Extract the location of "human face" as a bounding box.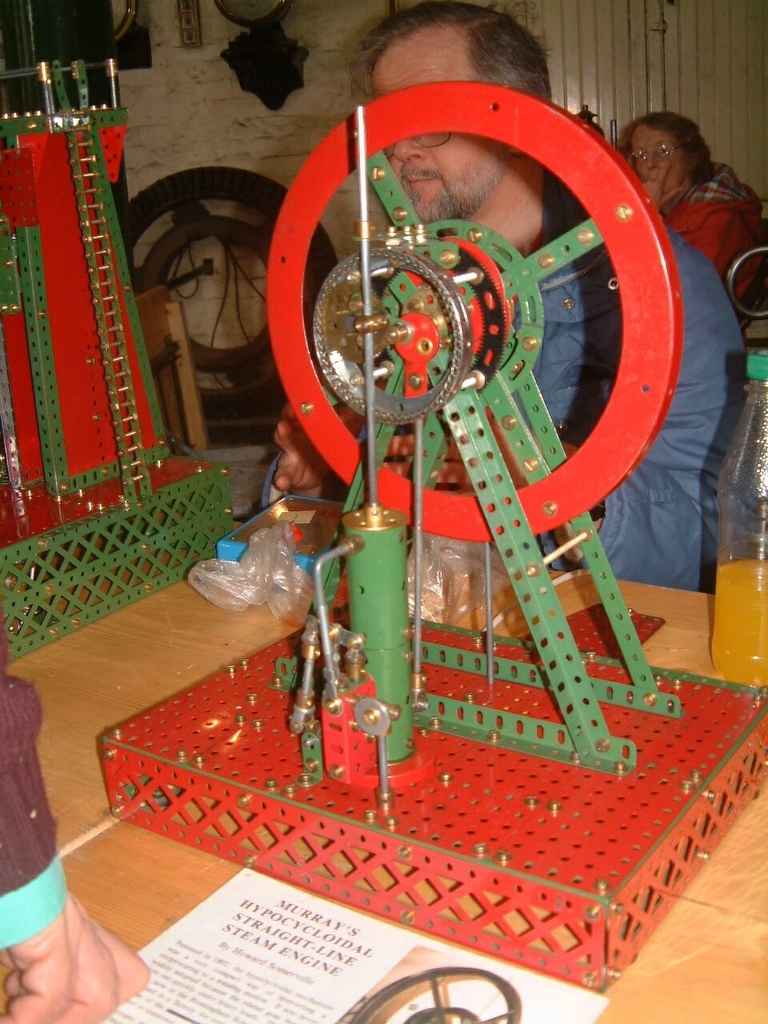
(374, 36, 505, 223).
